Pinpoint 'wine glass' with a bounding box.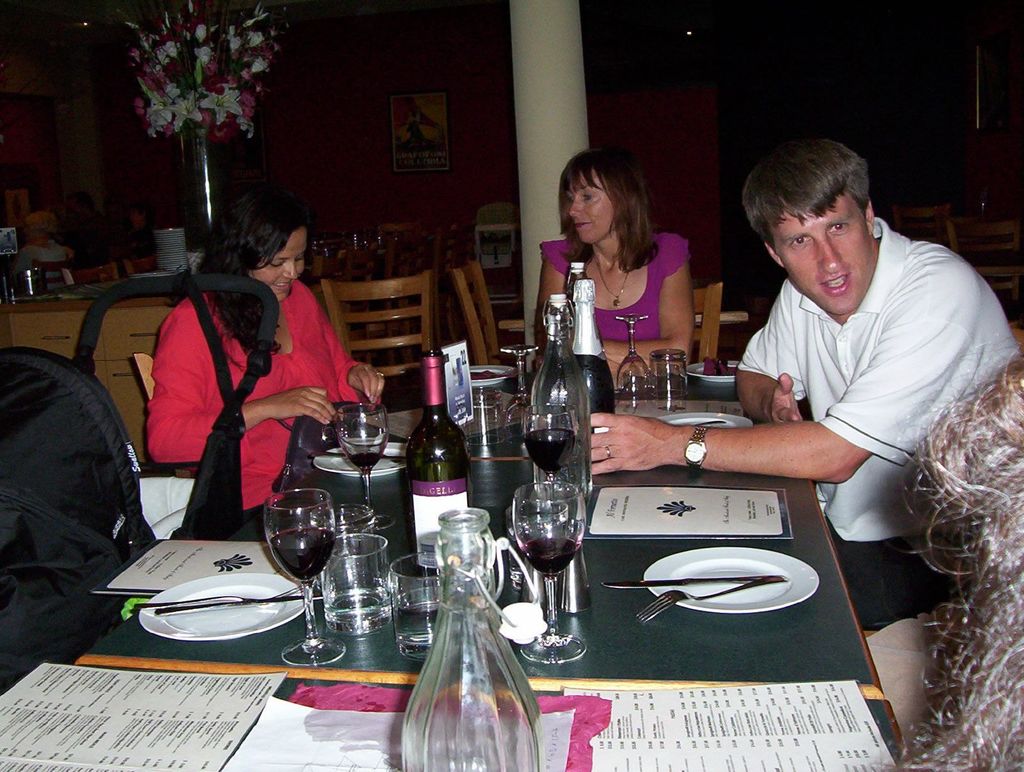
Rect(611, 310, 652, 407).
